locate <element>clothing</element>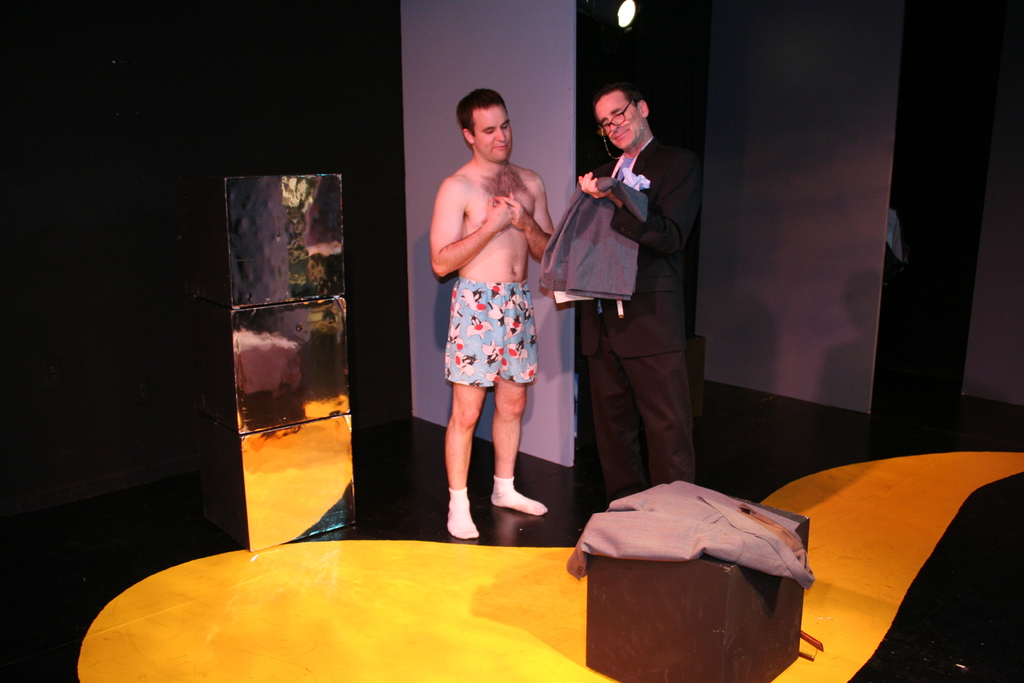
BBox(545, 181, 657, 305)
